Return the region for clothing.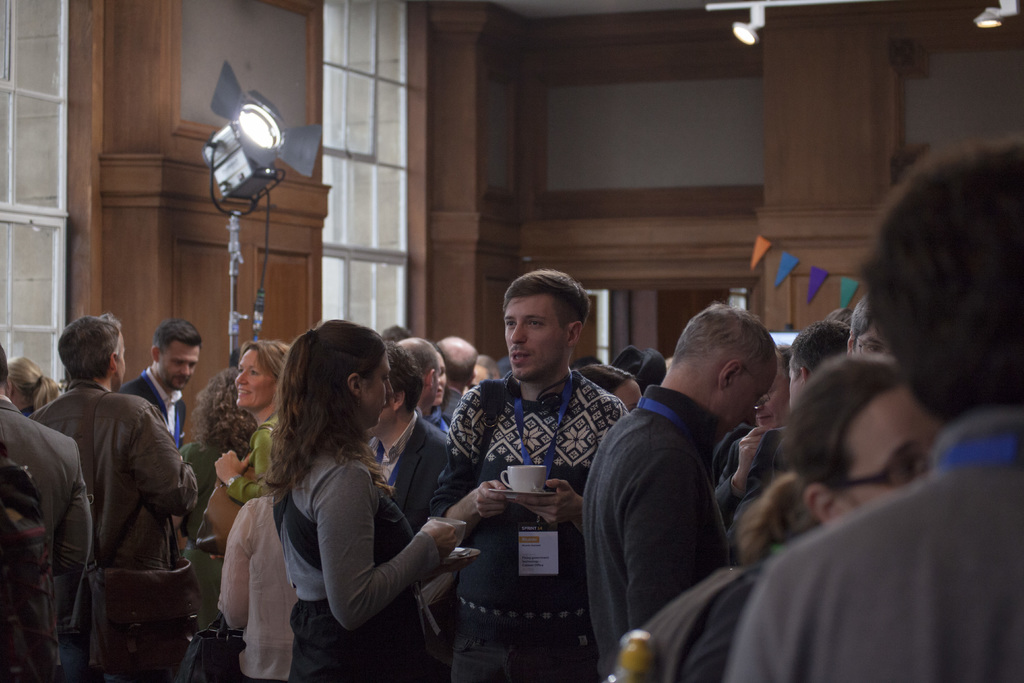
[x1=217, y1=494, x2=303, y2=682].
